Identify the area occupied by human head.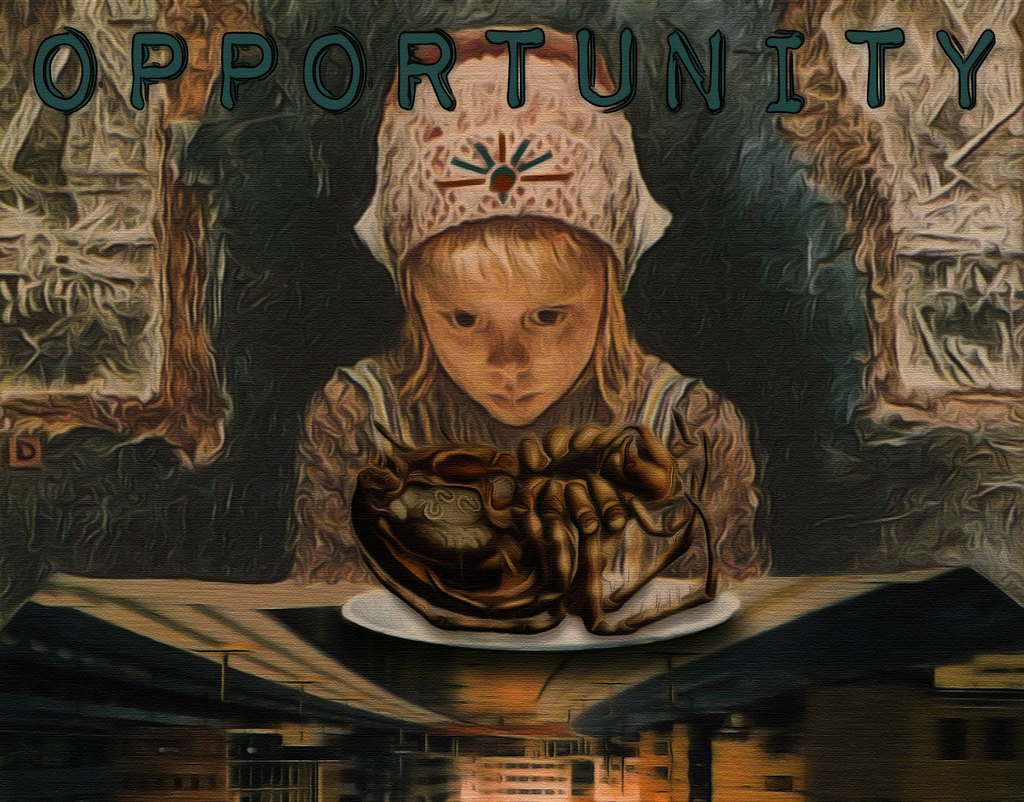
Area: (385,203,635,411).
